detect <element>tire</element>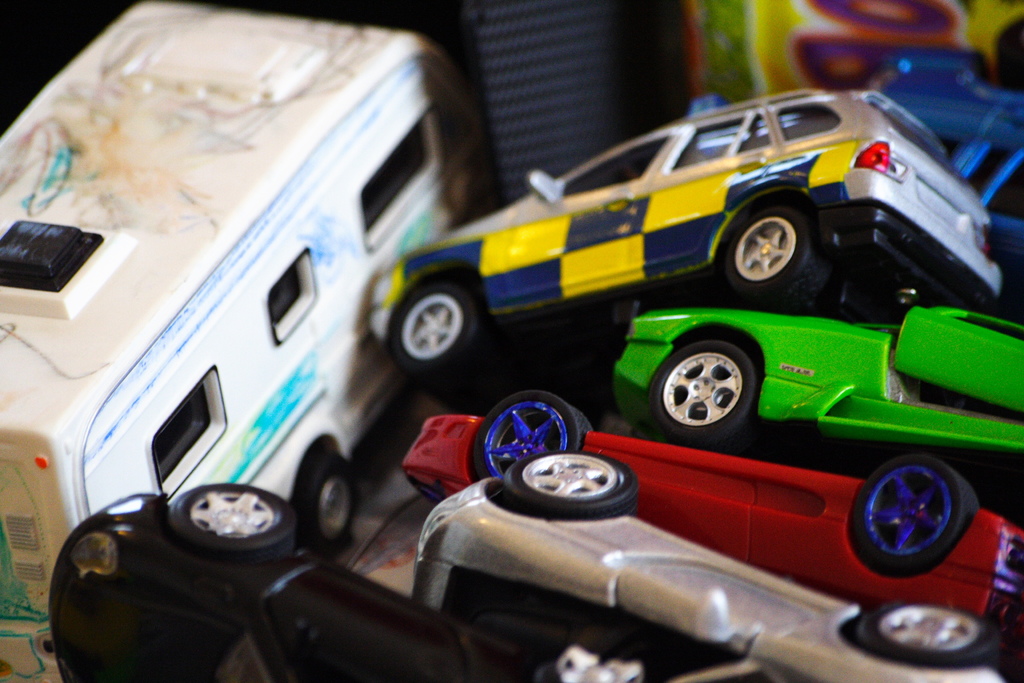
[845, 450, 982, 579]
